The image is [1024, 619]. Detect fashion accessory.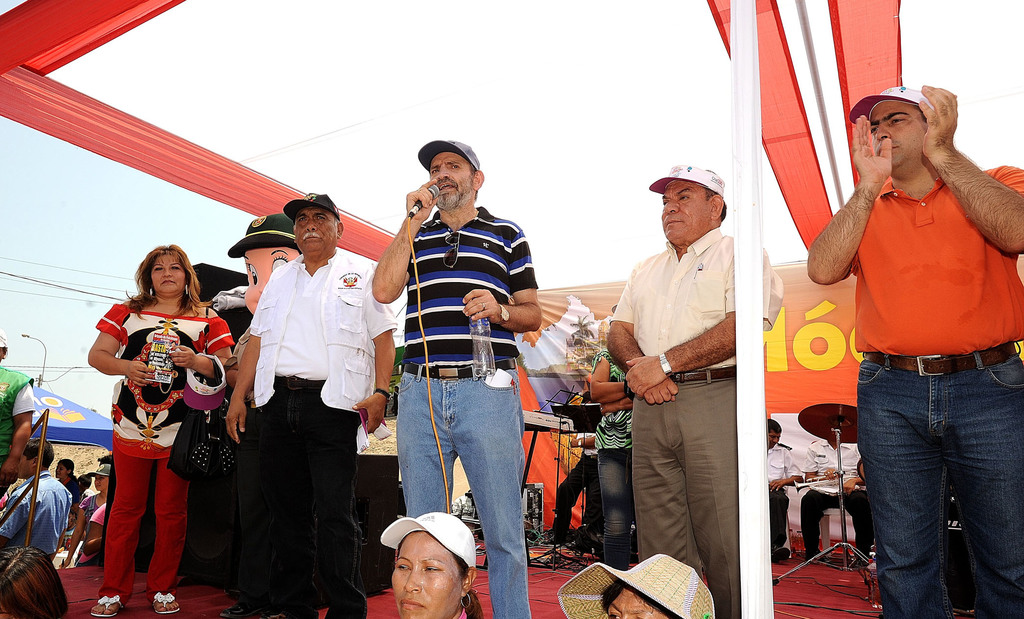
Detection: [376,511,476,570].
